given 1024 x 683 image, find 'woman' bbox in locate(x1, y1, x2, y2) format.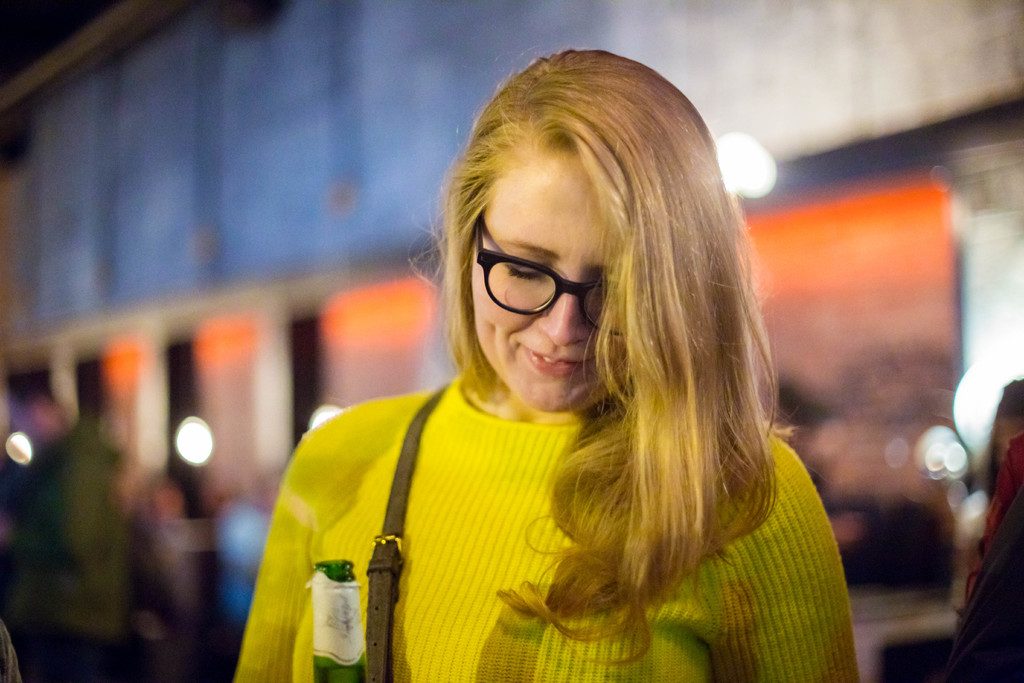
locate(231, 48, 856, 682).
